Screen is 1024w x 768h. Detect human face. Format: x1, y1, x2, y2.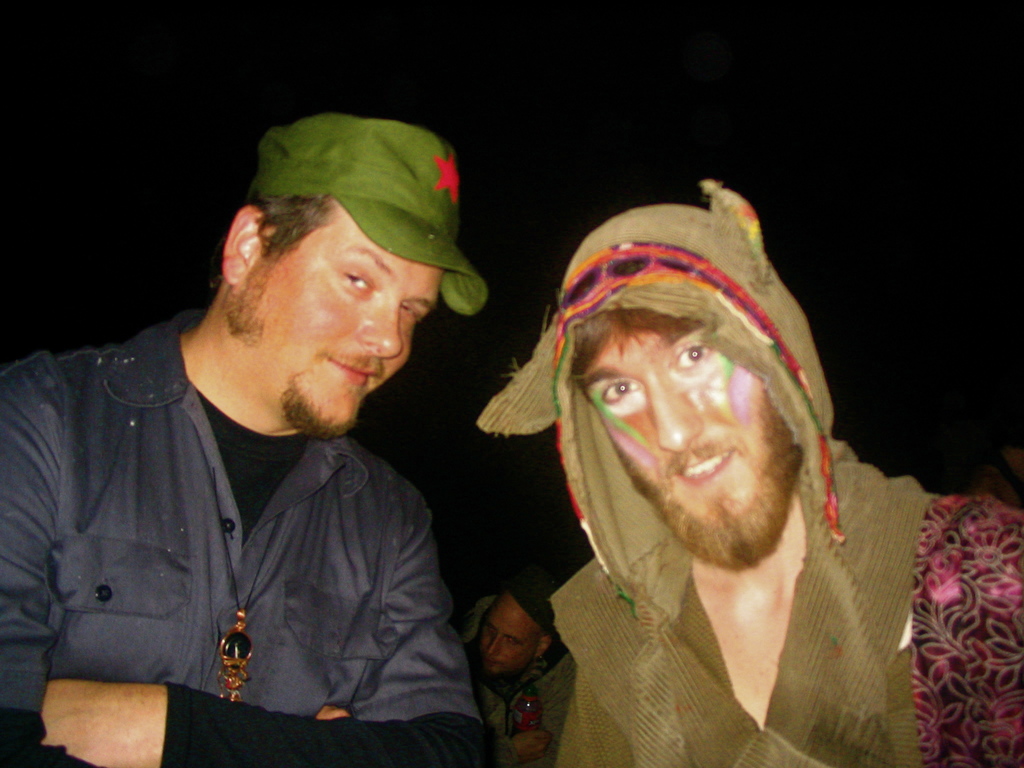
243, 210, 447, 430.
